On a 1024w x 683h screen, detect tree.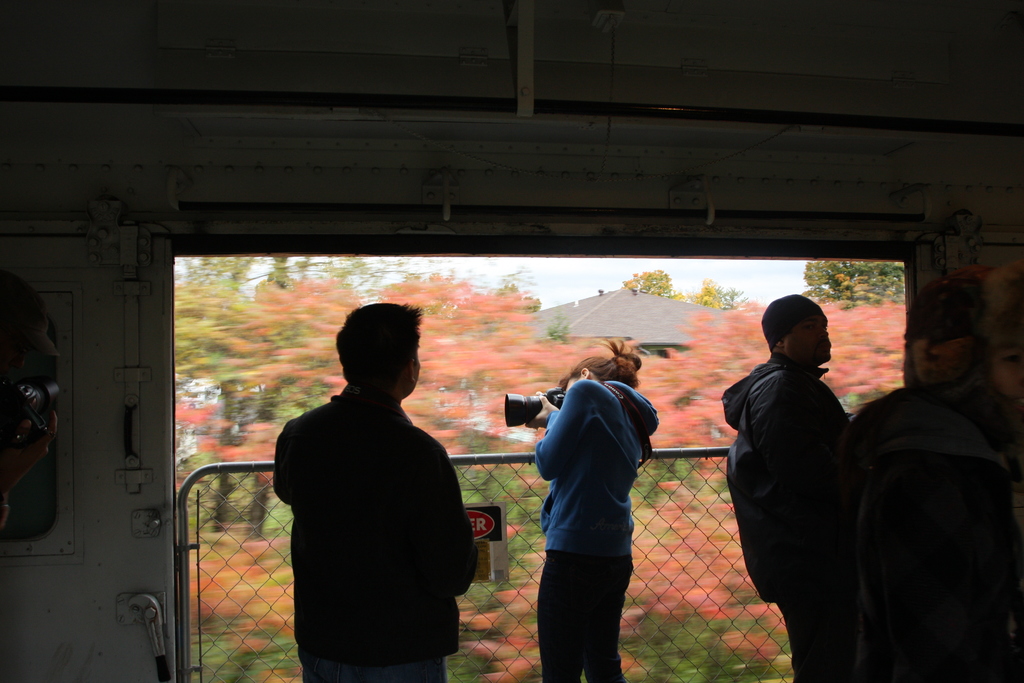
<bbox>701, 274, 759, 304</bbox>.
